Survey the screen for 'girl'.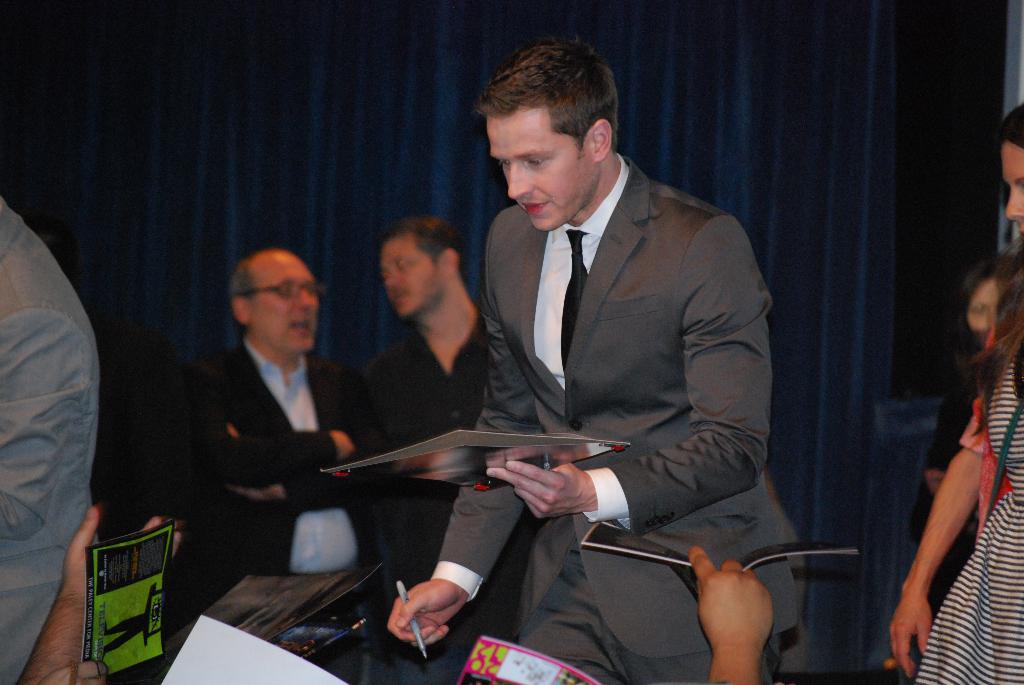
Survey found: [x1=884, y1=105, x2=1023, y2=684].
